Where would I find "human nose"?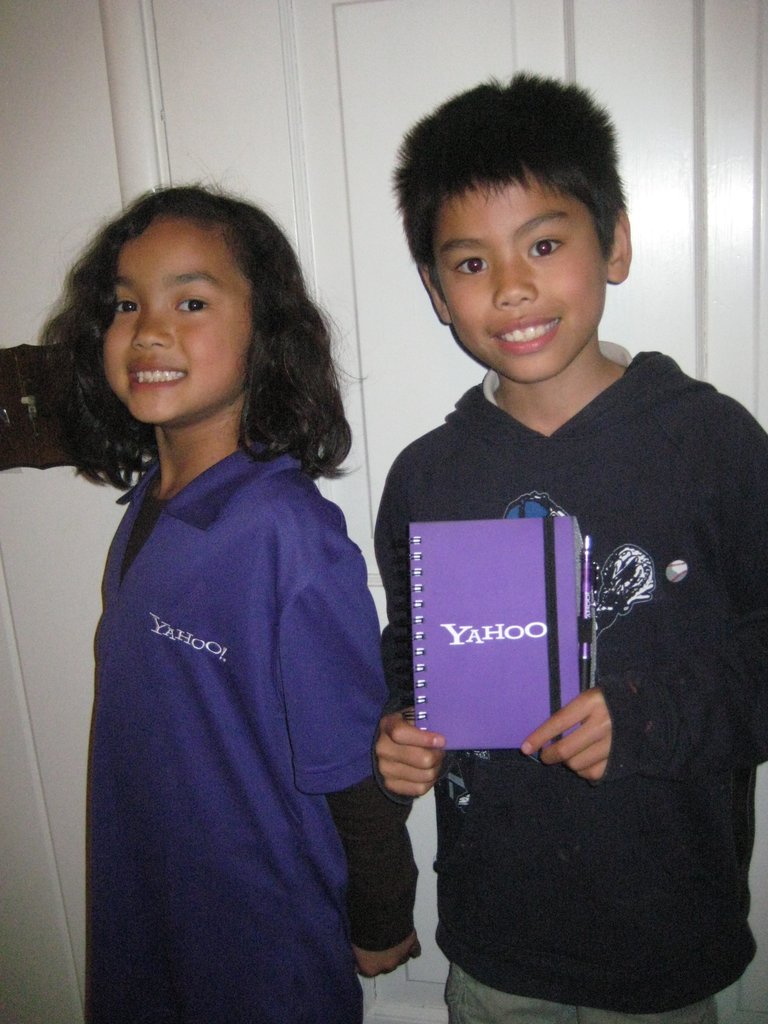
At select_region(130, 301, 177, 352).
